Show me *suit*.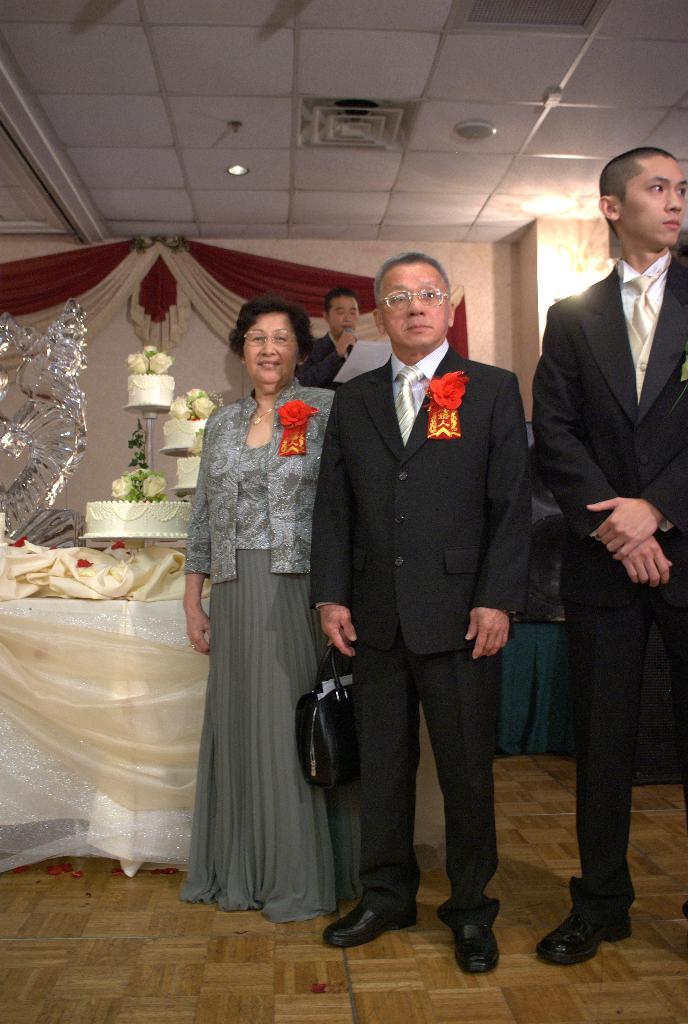
*suit* is here: bbox=(532, 250, 687, 923).
